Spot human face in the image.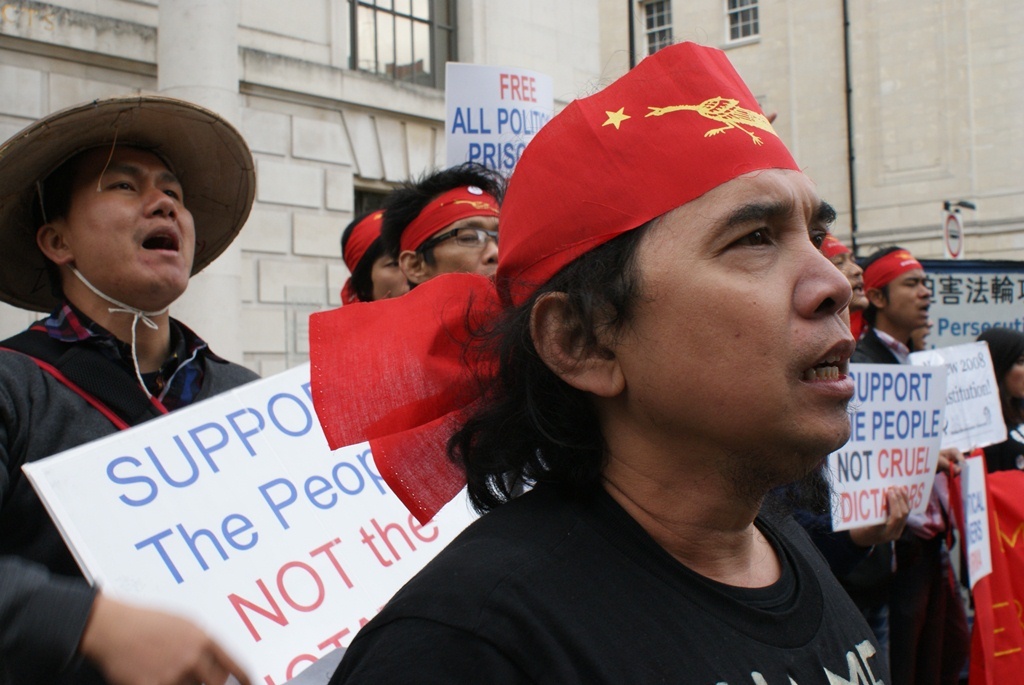
human face found at (610,166,848,454).
